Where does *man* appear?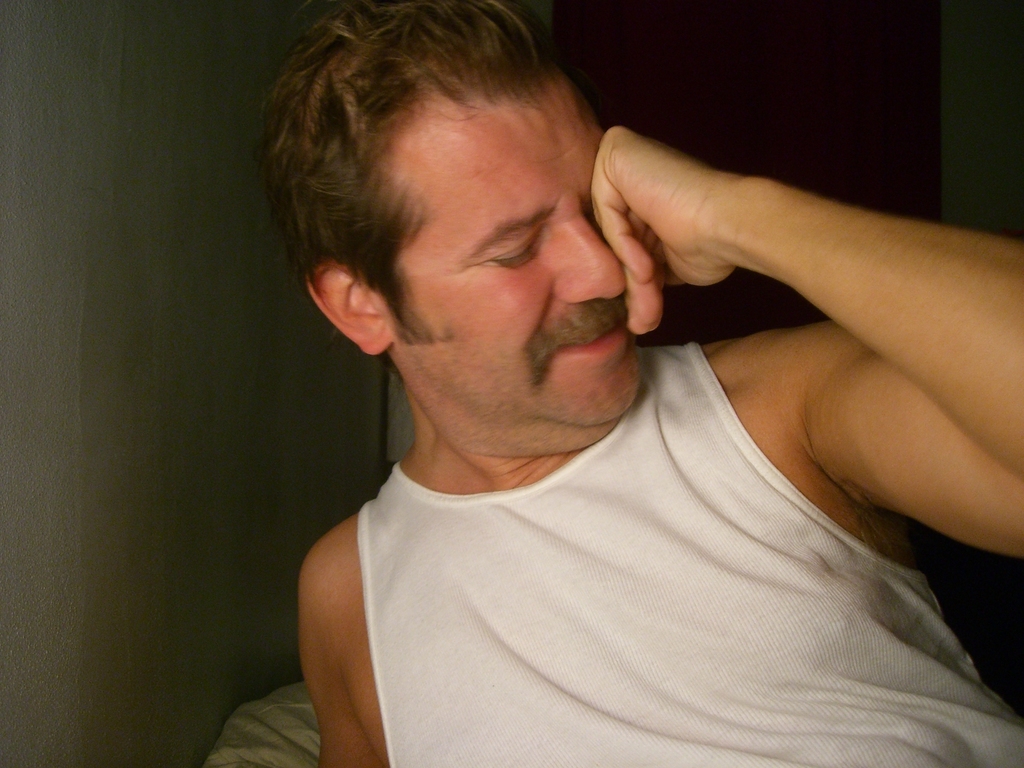
Appears at <box>170,0,1006,746</box>.
